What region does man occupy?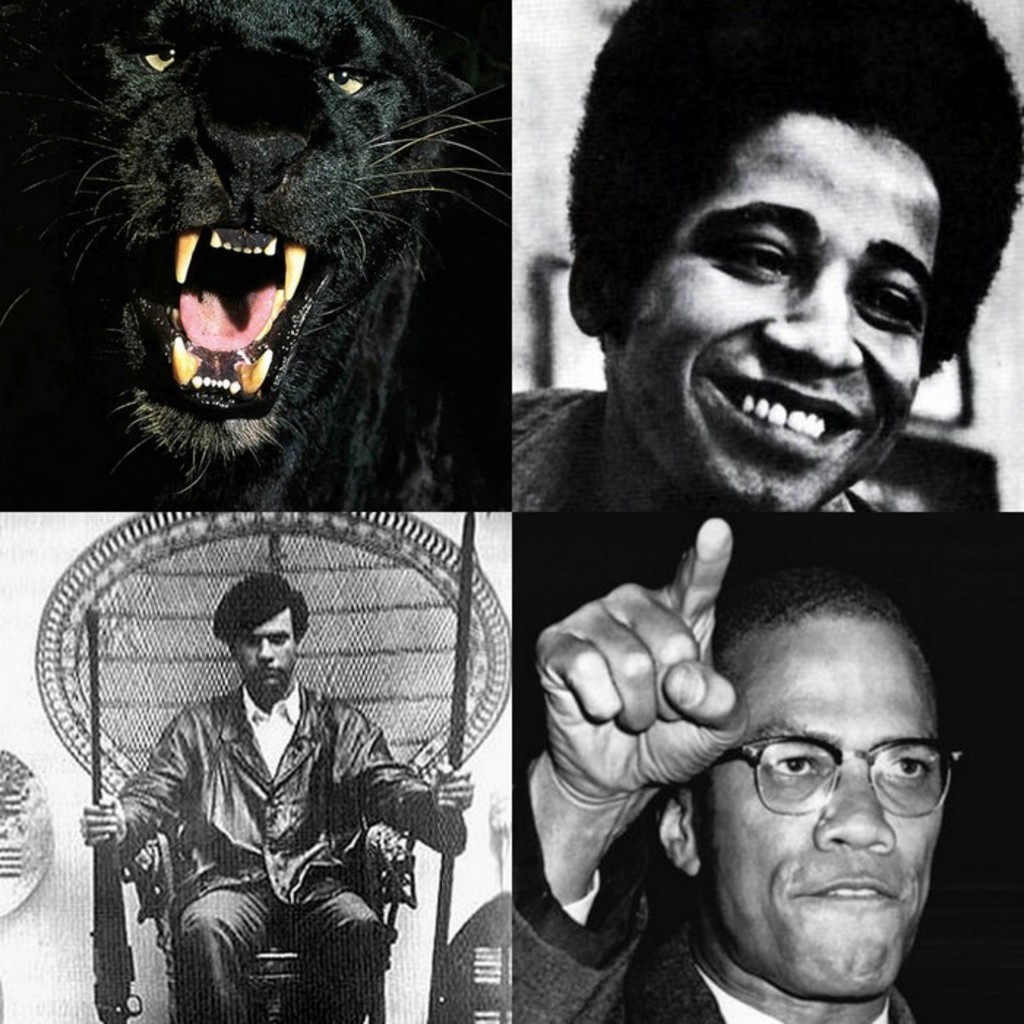
(511,509,960,1023).
